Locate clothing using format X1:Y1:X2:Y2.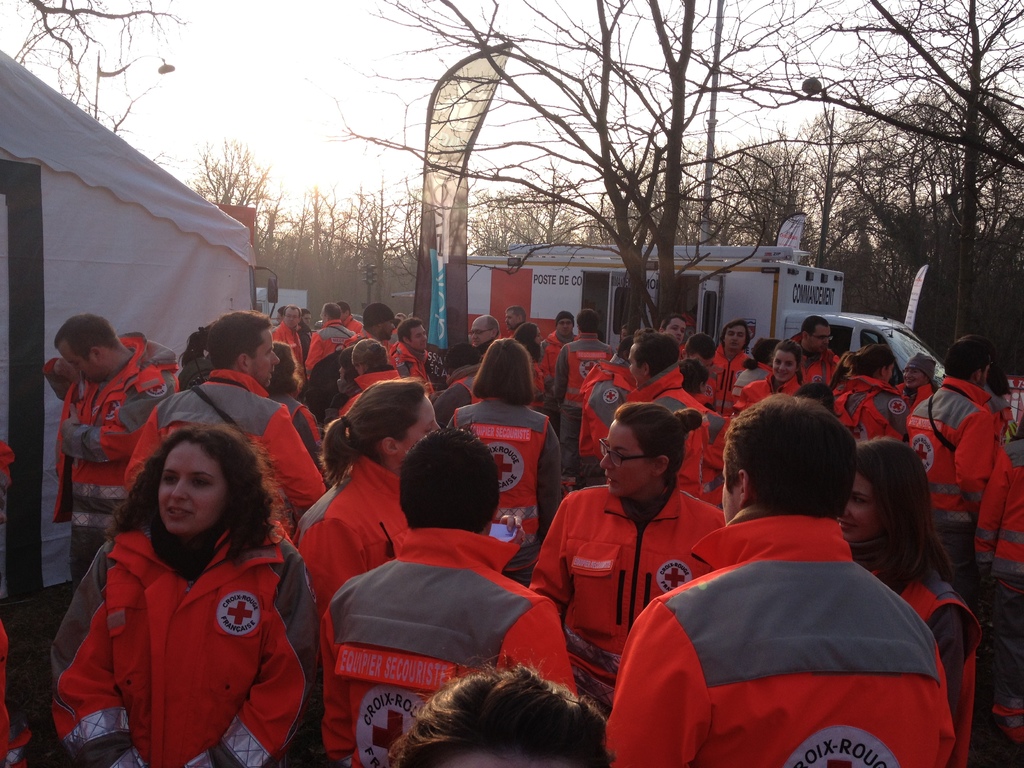
429:365:479:424.
